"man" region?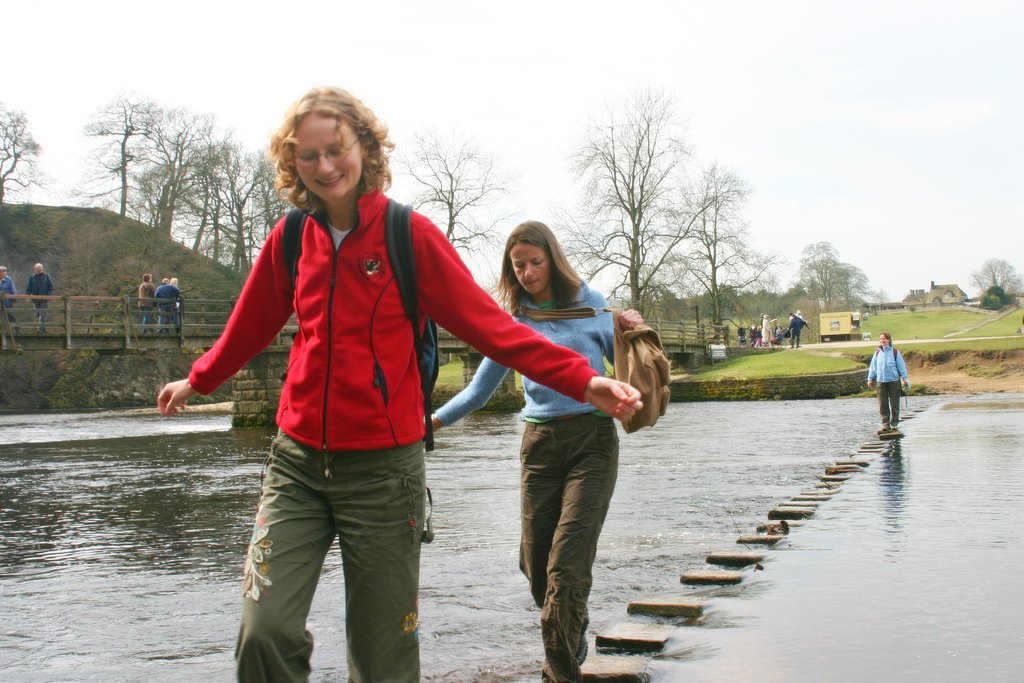
<region>784, 309, 805, 345</region>
